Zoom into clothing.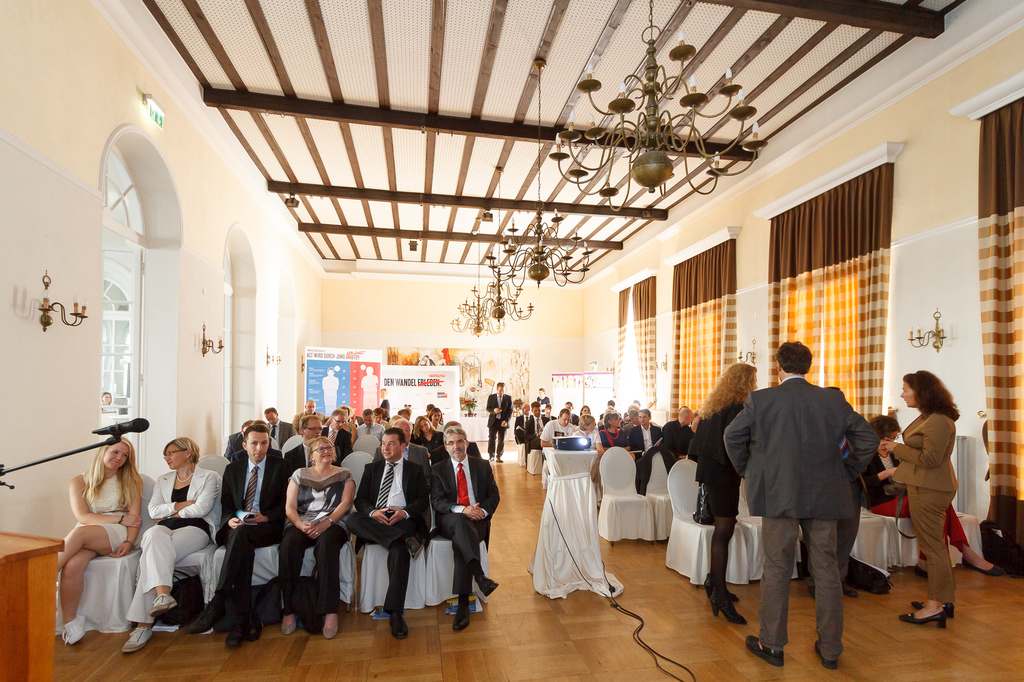
Zoom target: crop(893, 412, 952, 605).
